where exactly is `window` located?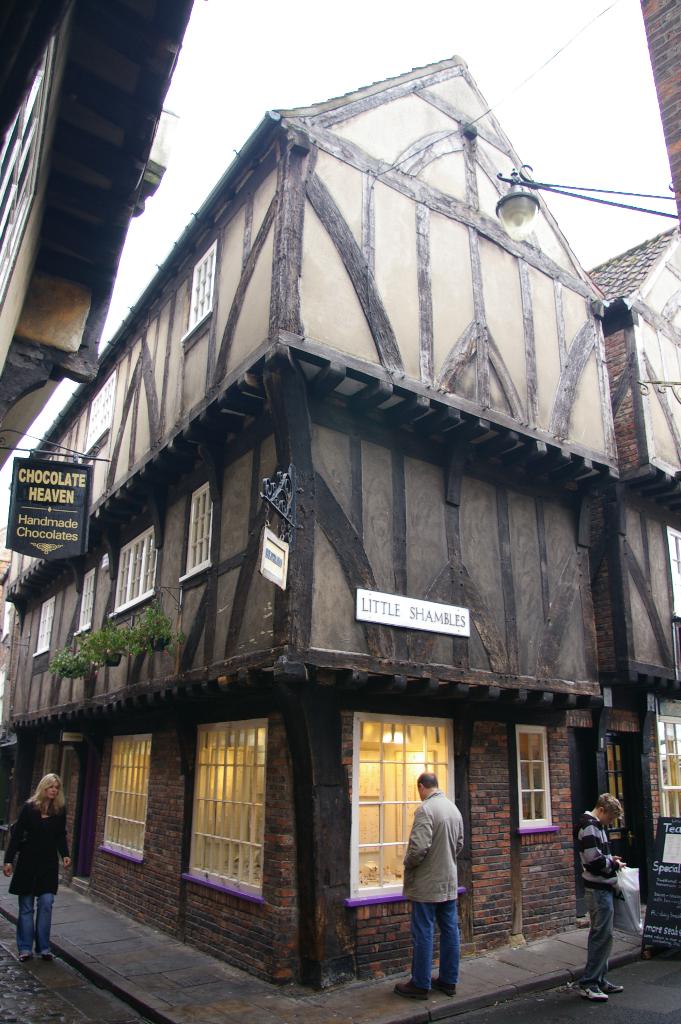
Its bounding box is rect(106, 521, 169, 598).
